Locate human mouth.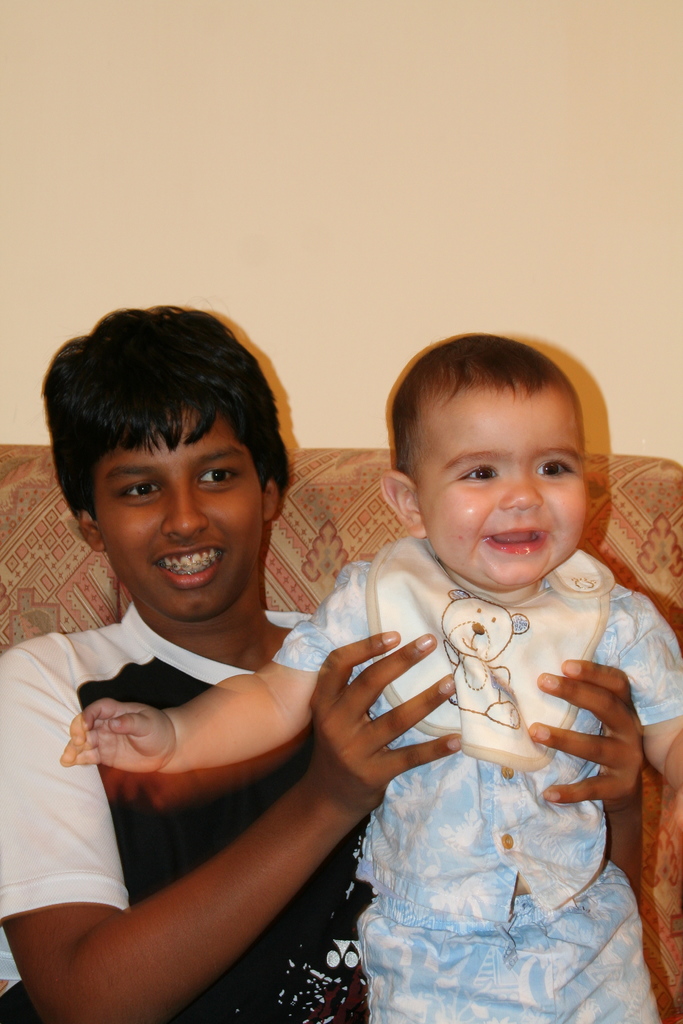
Bounding box: box=[482, 526, 550, 556].
